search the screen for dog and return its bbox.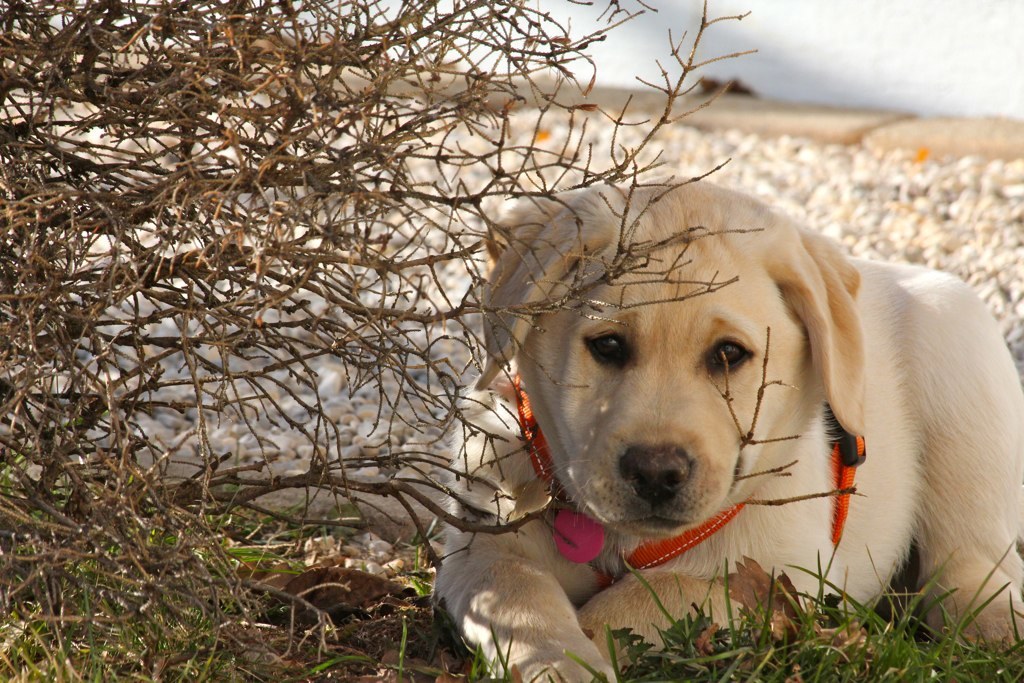
Found: 430:171:1023:682.
